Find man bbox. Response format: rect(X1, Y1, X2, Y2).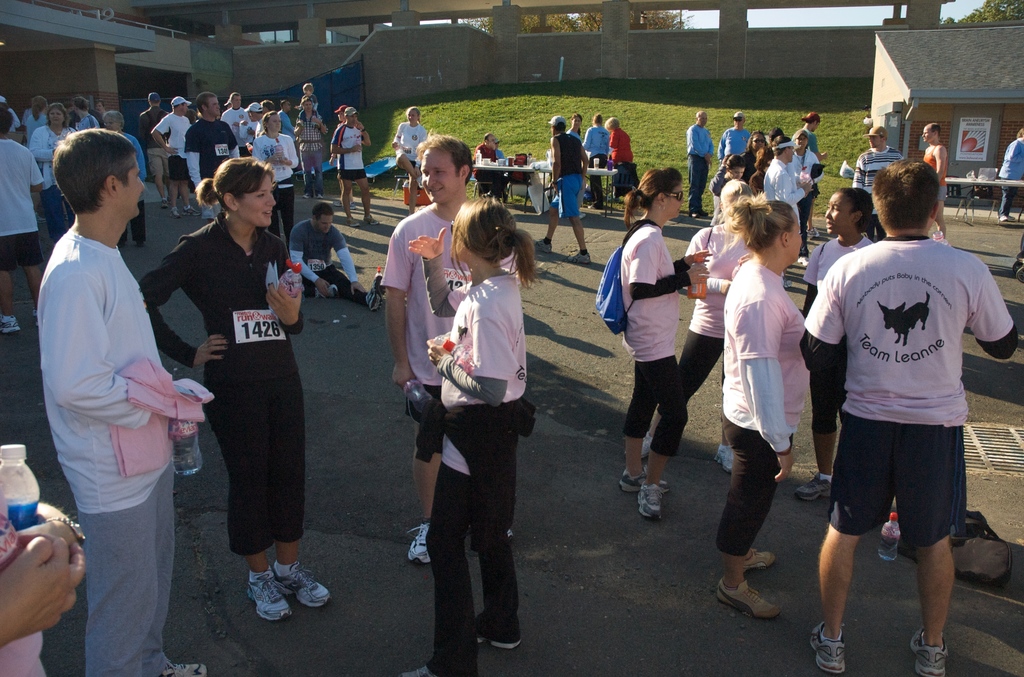
rect(335, 109, 381, 229).
